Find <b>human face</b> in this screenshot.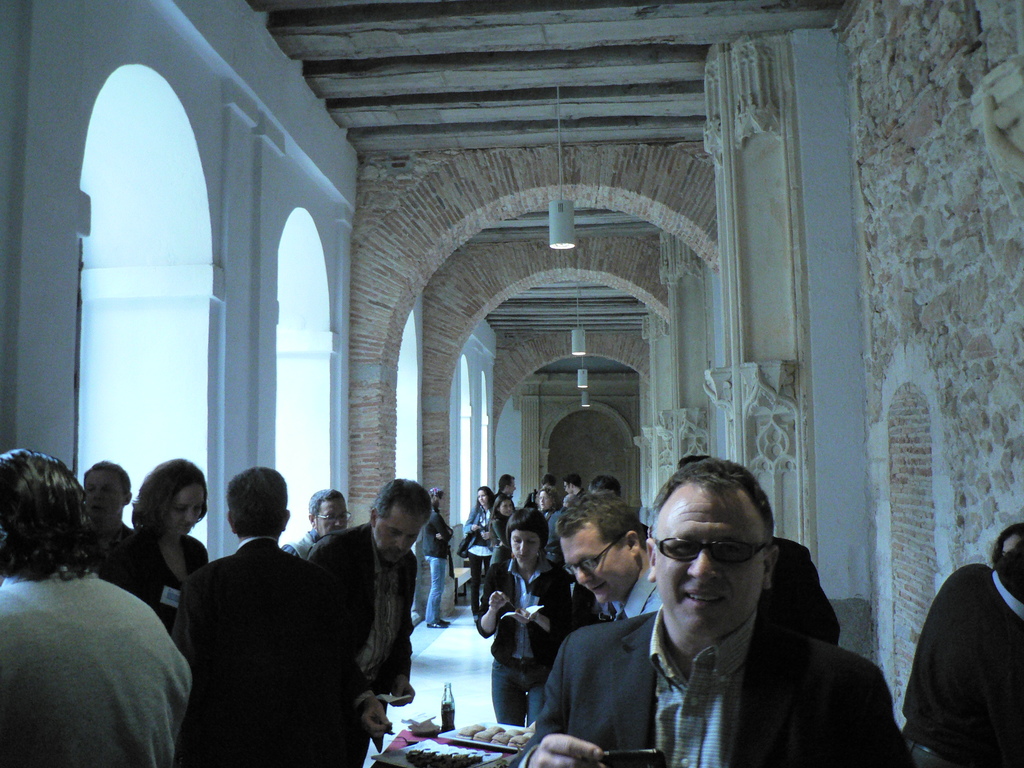
The bounding box for <b>human face</b> is [x1=507, y1=529, x2=538, y2=567].
